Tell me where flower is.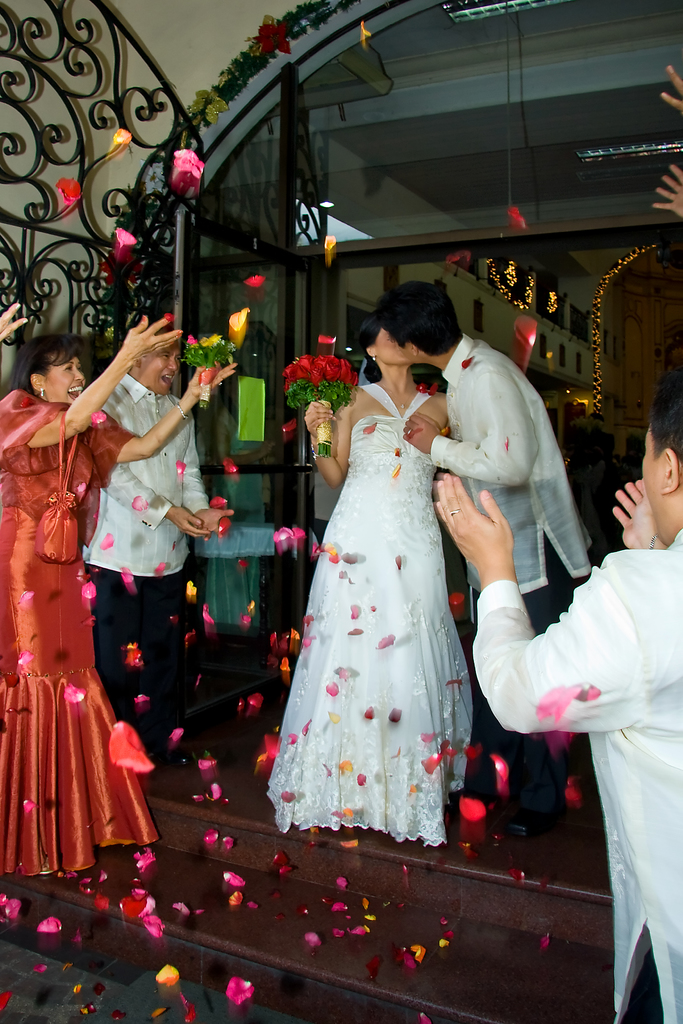
flower is at pyautogui.locateOnScreen(211, 493, 227, 536).
